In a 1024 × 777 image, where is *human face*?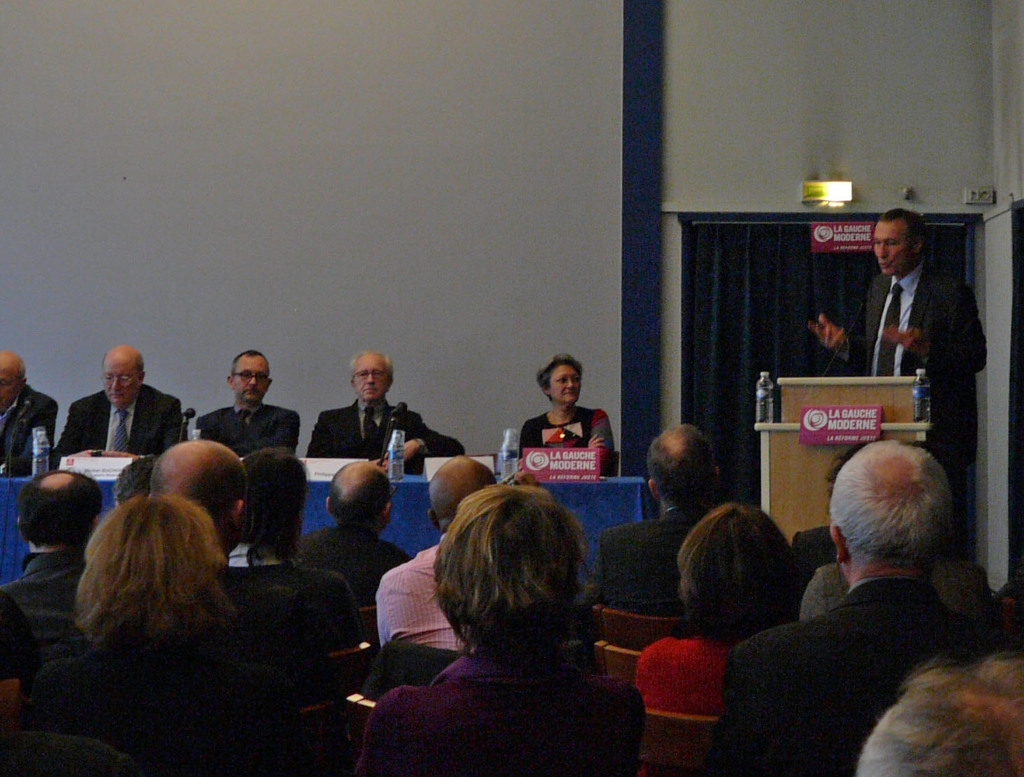
<box>236,352,270,400</box>.
